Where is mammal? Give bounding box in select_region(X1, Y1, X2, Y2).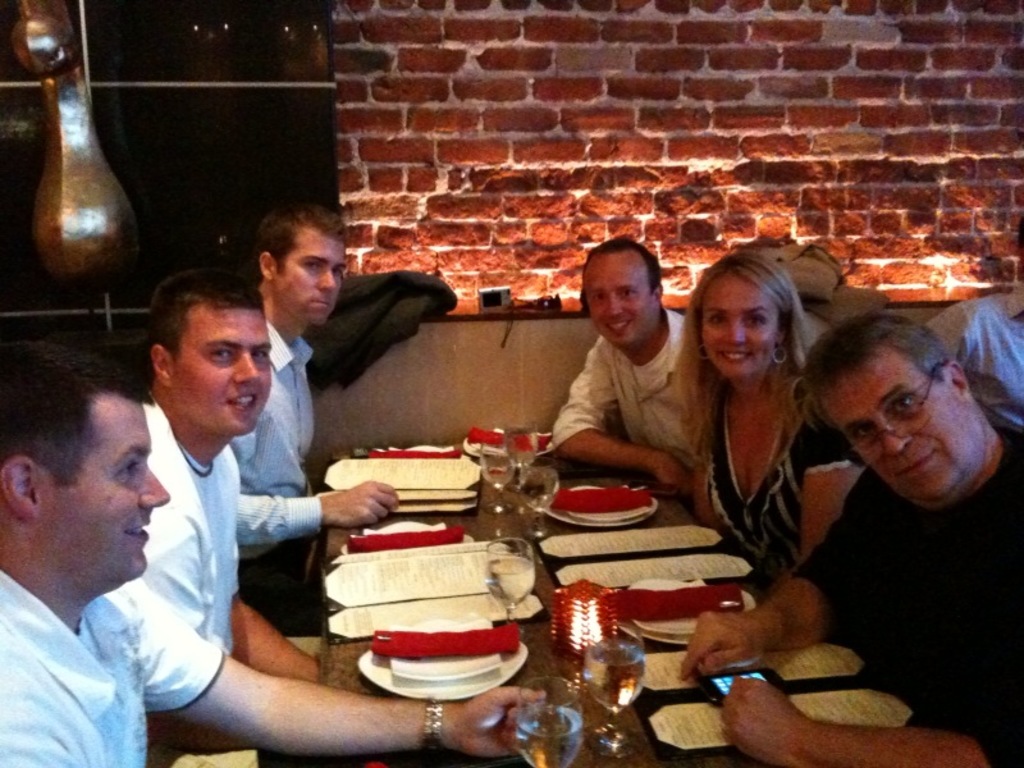
select_region(547, 236, 691, 508).
